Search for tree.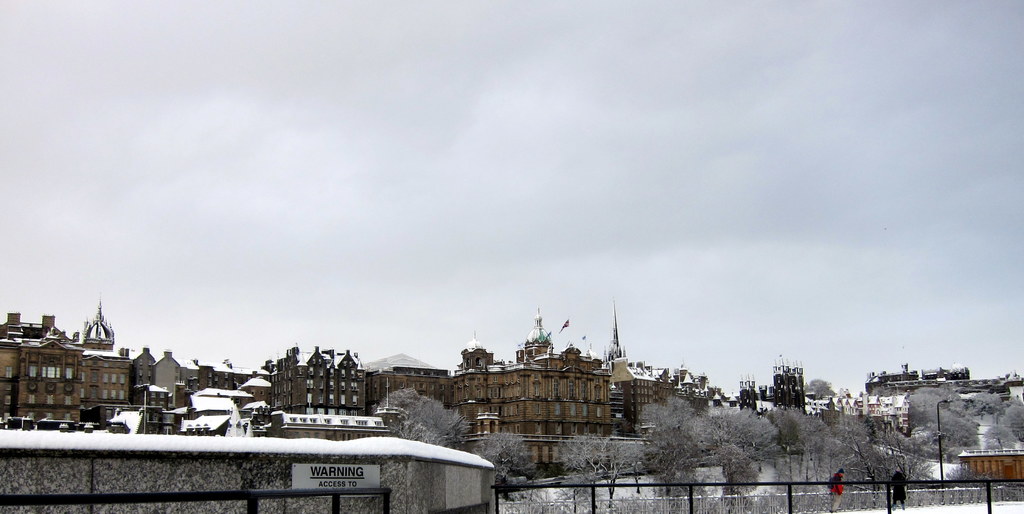
Found at (left=466, top=428, right=542, bottom=497).
